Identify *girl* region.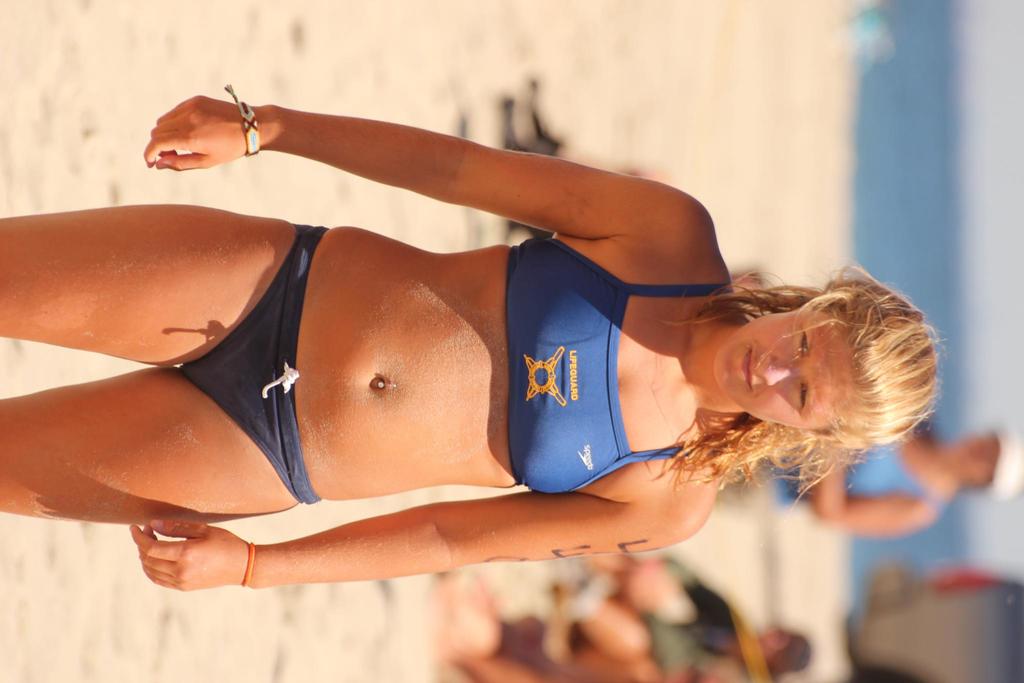
Region: BBox(0, 83, 940, 593).
